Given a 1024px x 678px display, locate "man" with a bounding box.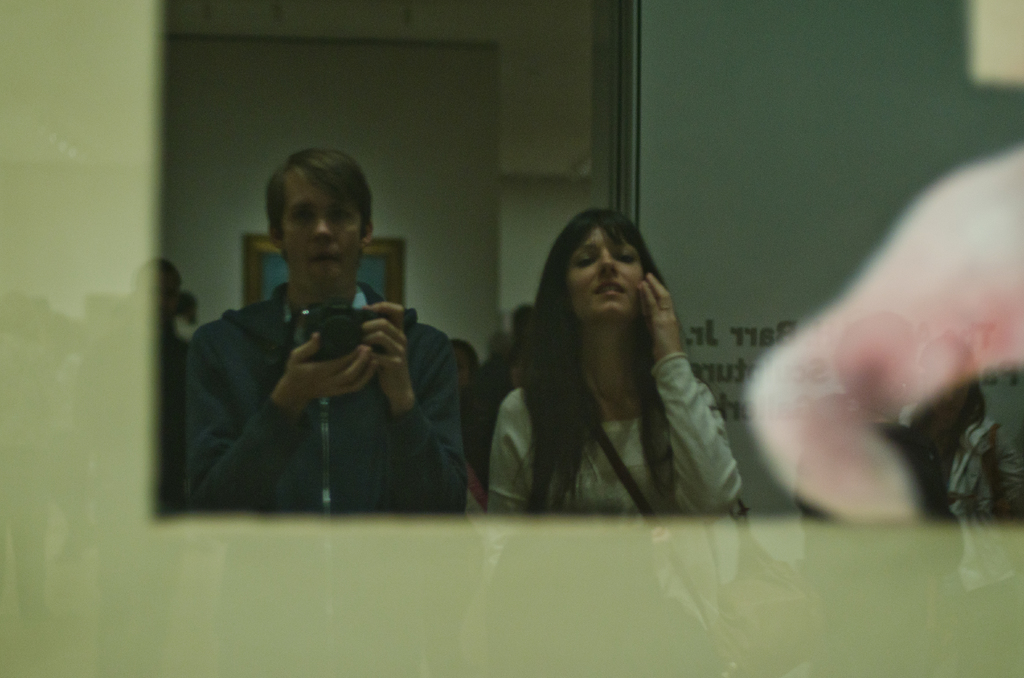
Located: Rect(169, 144, 476, 518).
